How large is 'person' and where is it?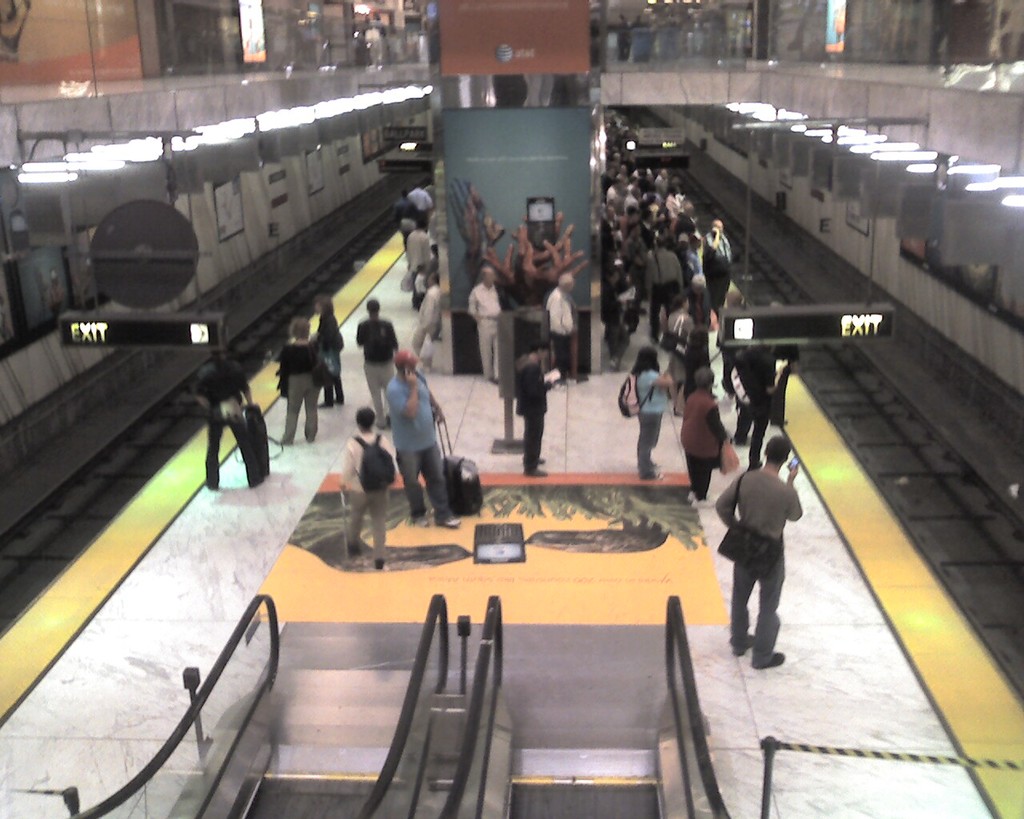
Bounding box: select_region(335, 406, 392, 568).
